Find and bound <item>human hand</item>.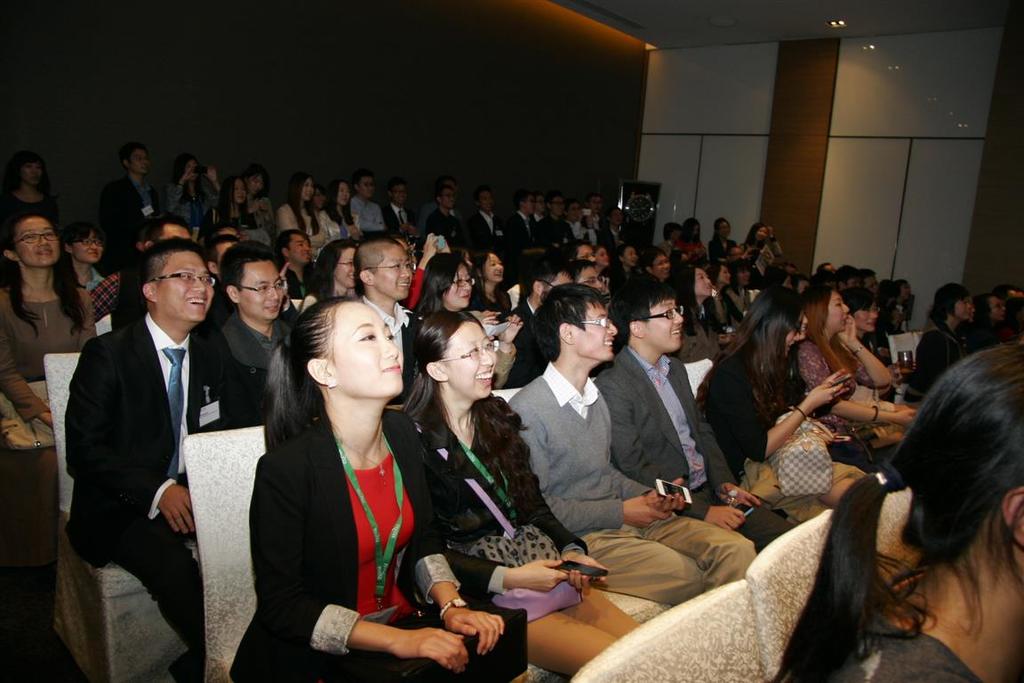
Bound: l=709, t=285, r=721, b=299.
